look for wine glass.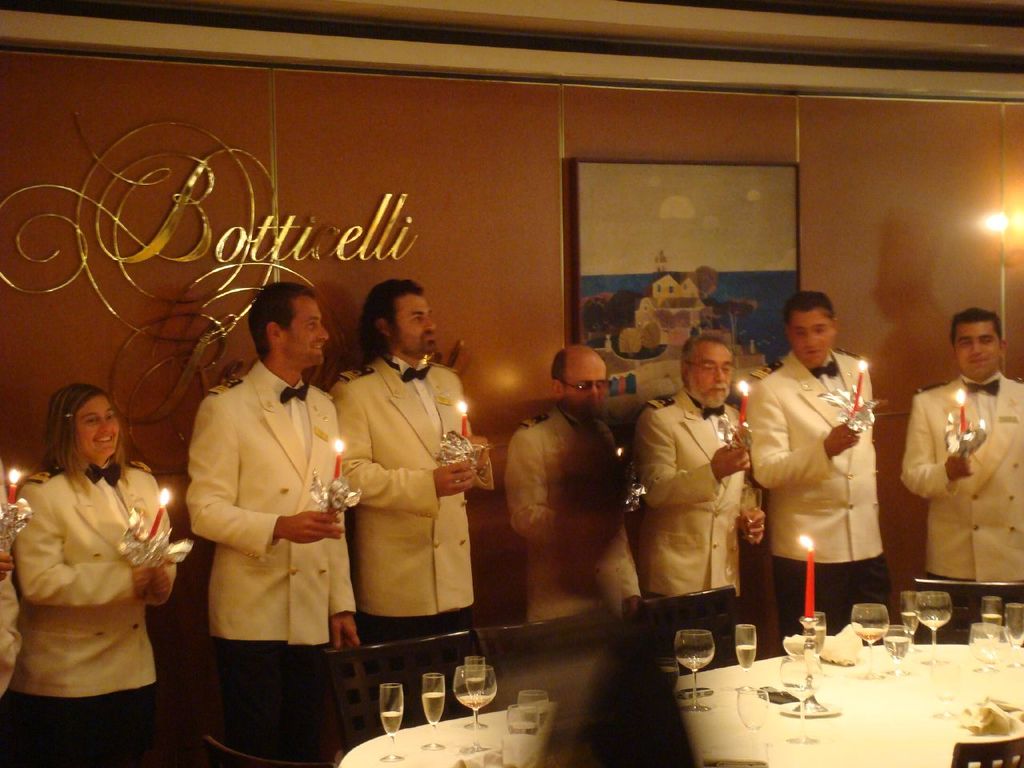
Found: bbox=[902, 592, 921, 658].
